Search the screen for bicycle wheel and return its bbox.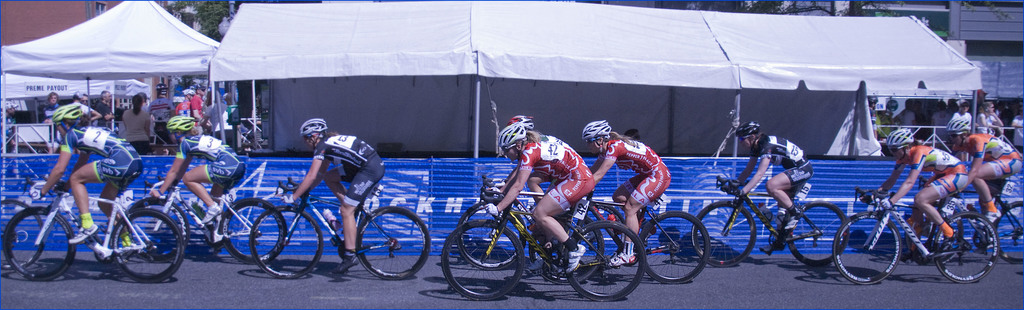
Found: l=356, t=206, r=433, b=281.
